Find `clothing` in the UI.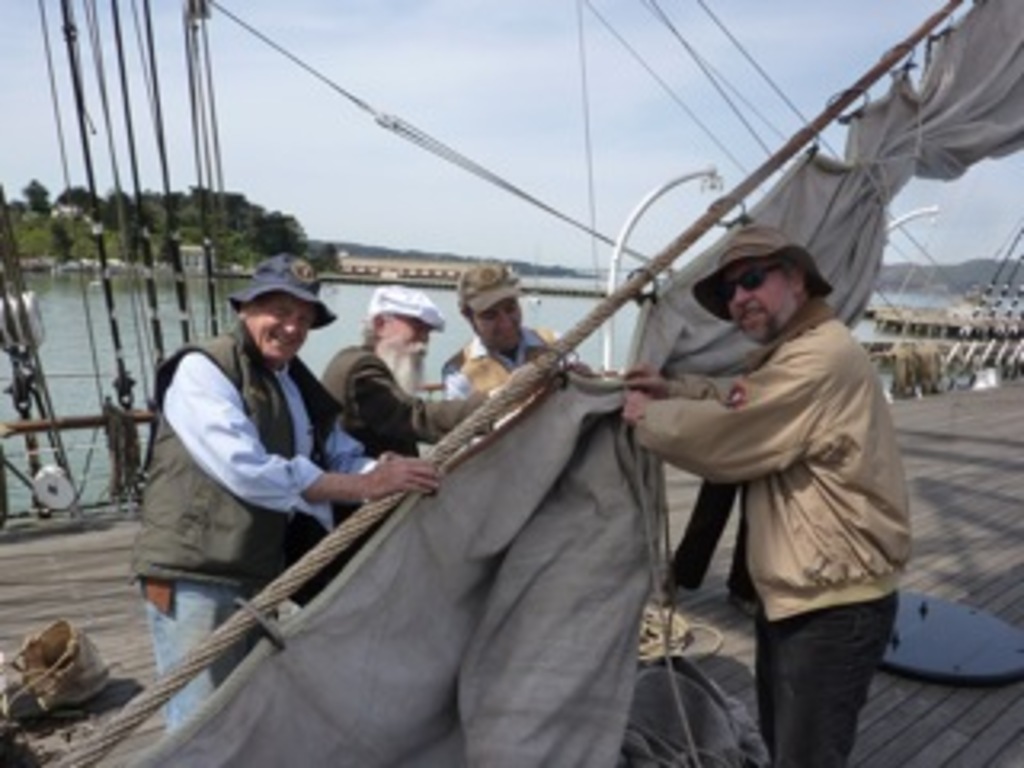
UI element at select_region(131, 323, 378, 736).
